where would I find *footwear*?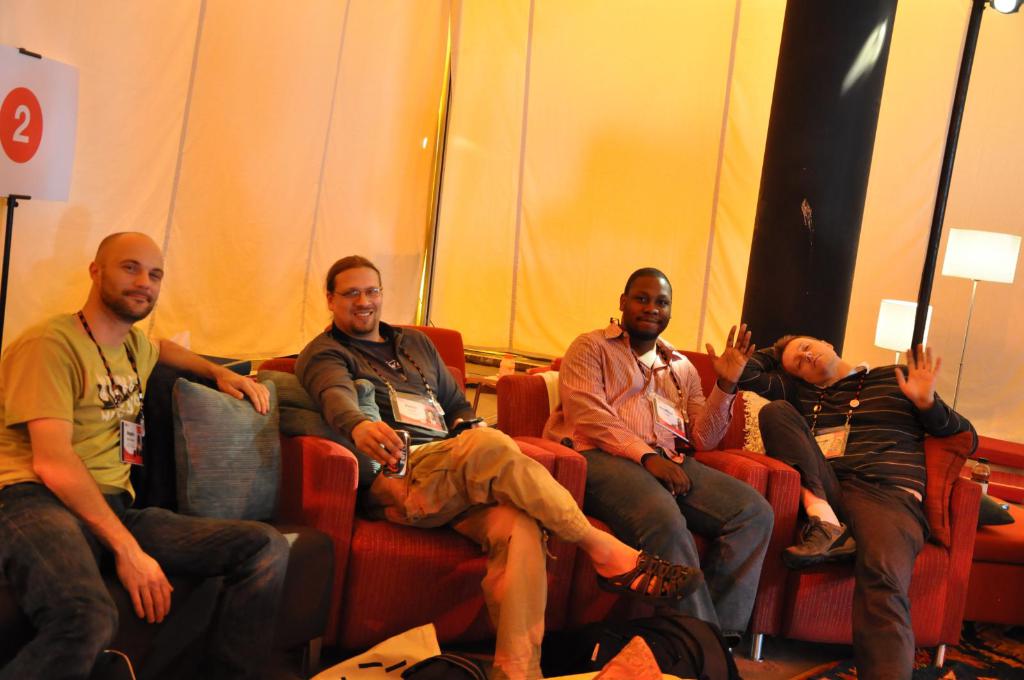
At pyautogui.locateOnScreen(781, 512, 857, 569).
